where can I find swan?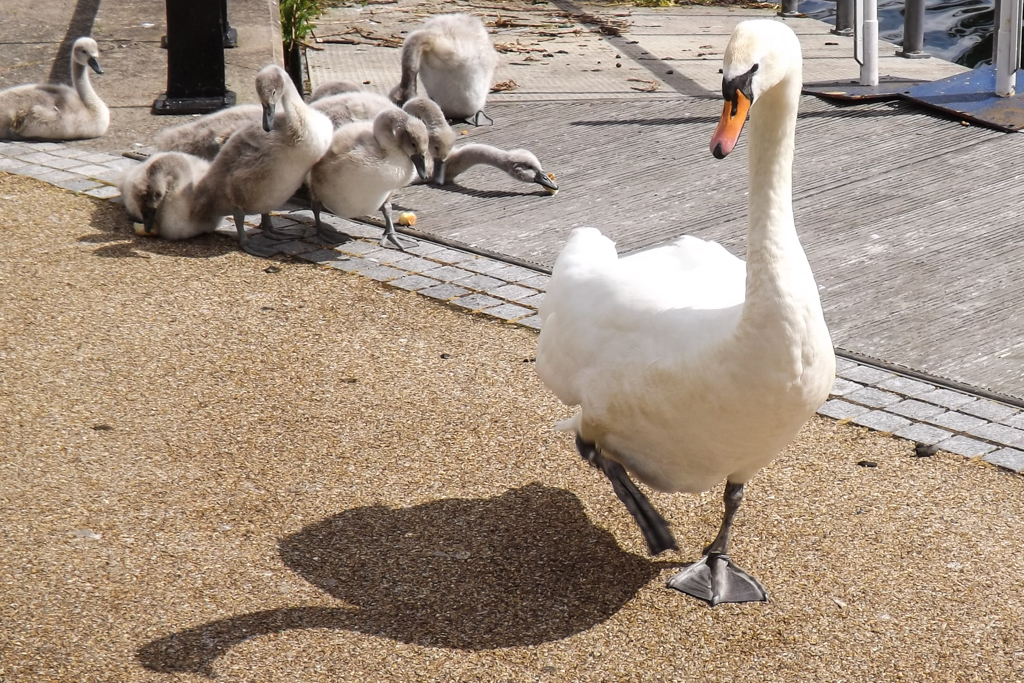
You can find it at select_region(396, 10, 499, 128).
